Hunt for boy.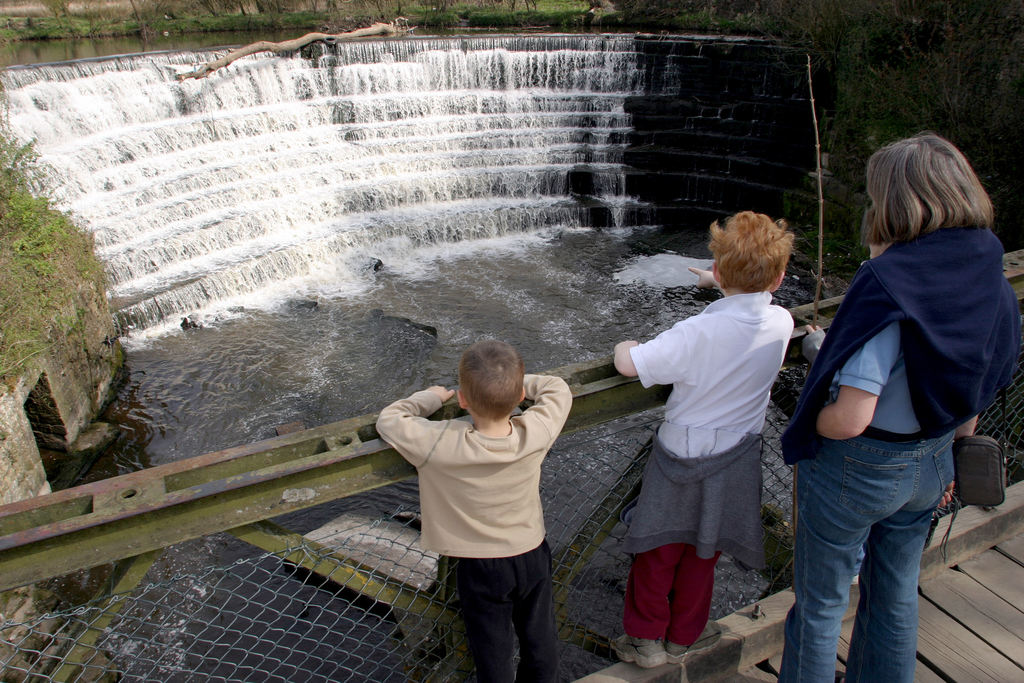
Hunted down at 797/207/890/587.
